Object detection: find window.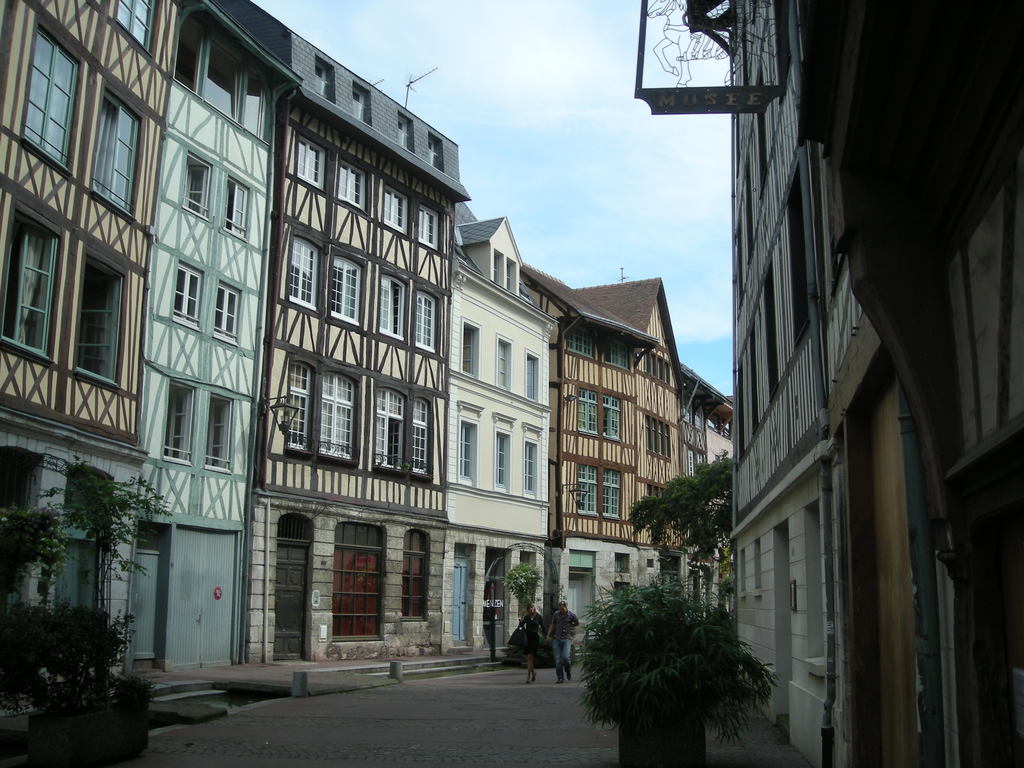
<bbox>292, 358, 307, 448</bbox>.
